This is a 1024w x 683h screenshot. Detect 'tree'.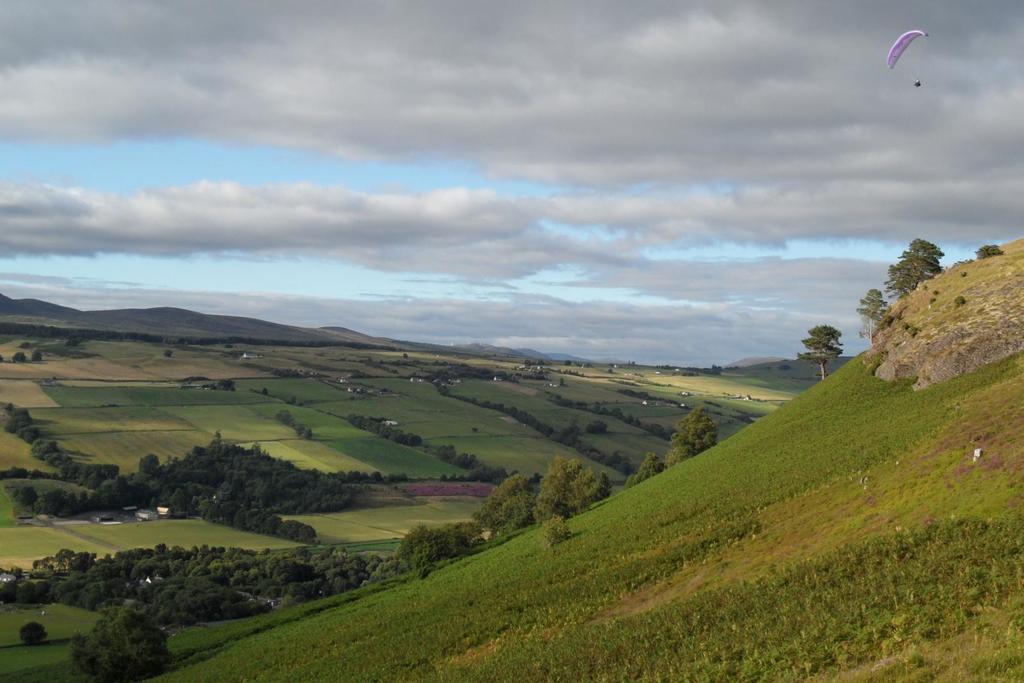
x1=67, y1=598, x2=177, y2=682.
